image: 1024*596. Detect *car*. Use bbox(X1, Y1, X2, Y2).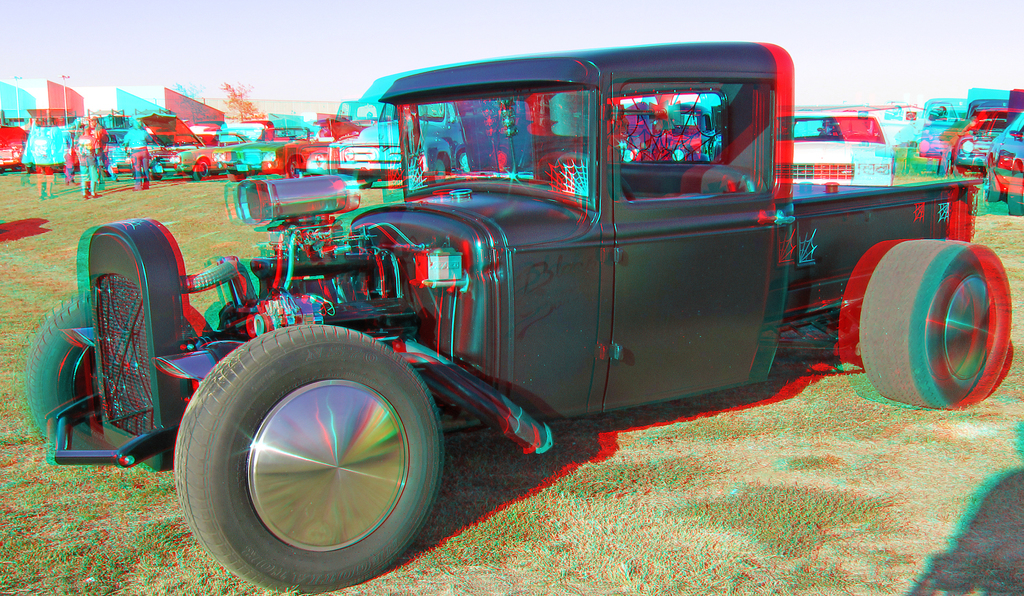
bbox(989, 108, 1023, 220).
